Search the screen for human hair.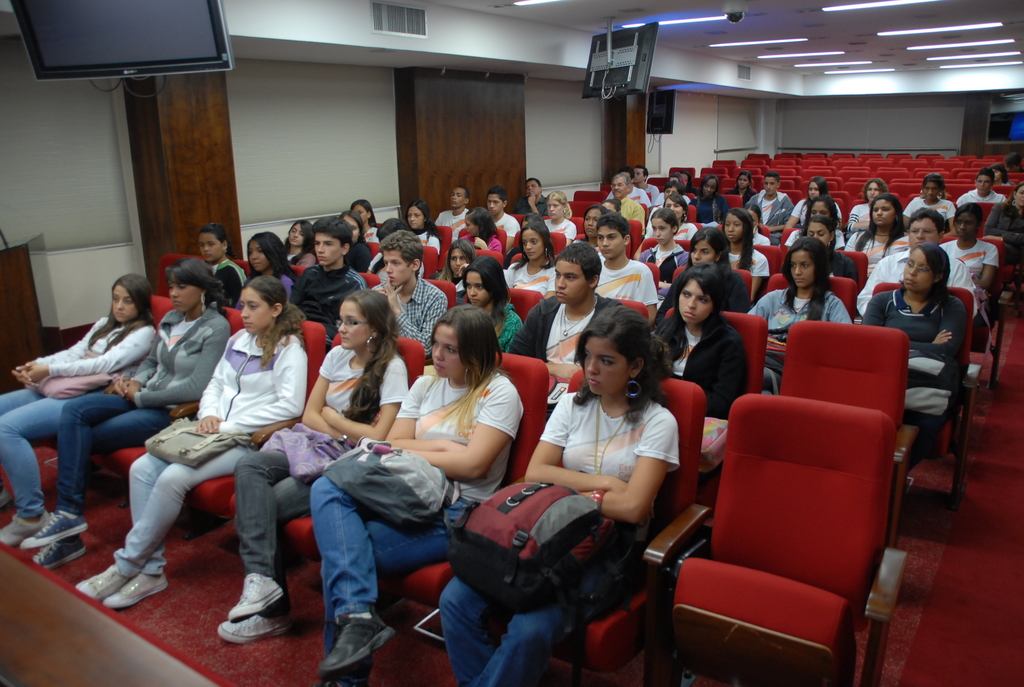
Found at box=[405, 201, 440, 237].
